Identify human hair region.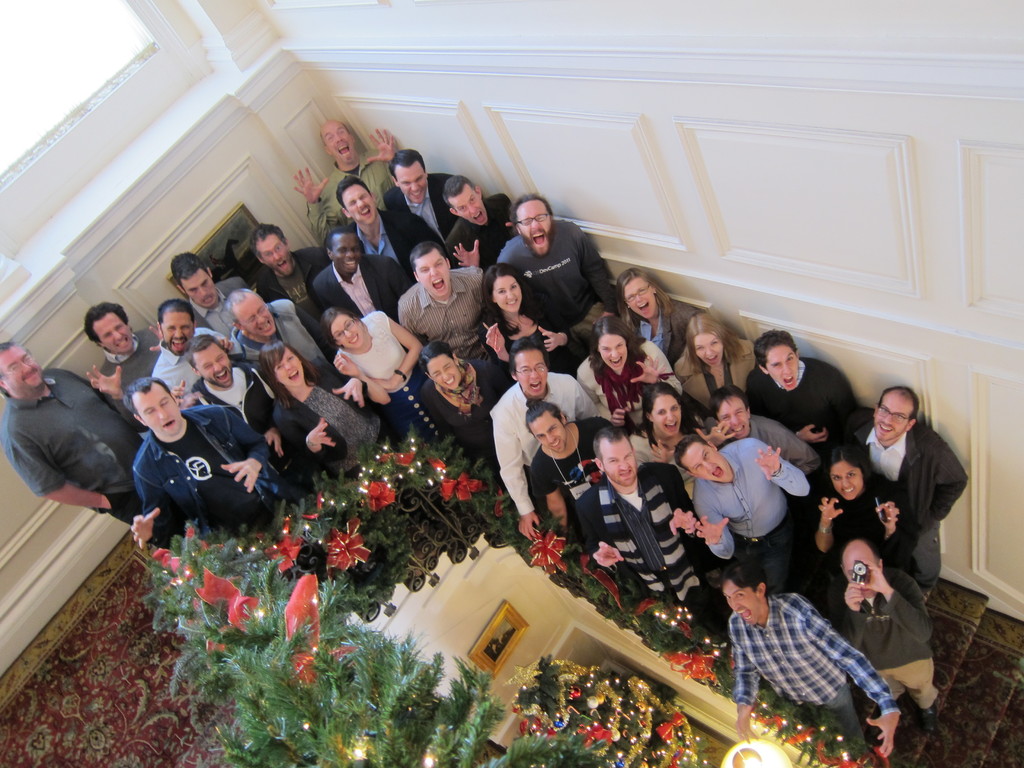
Region: 0 343 14 404.
